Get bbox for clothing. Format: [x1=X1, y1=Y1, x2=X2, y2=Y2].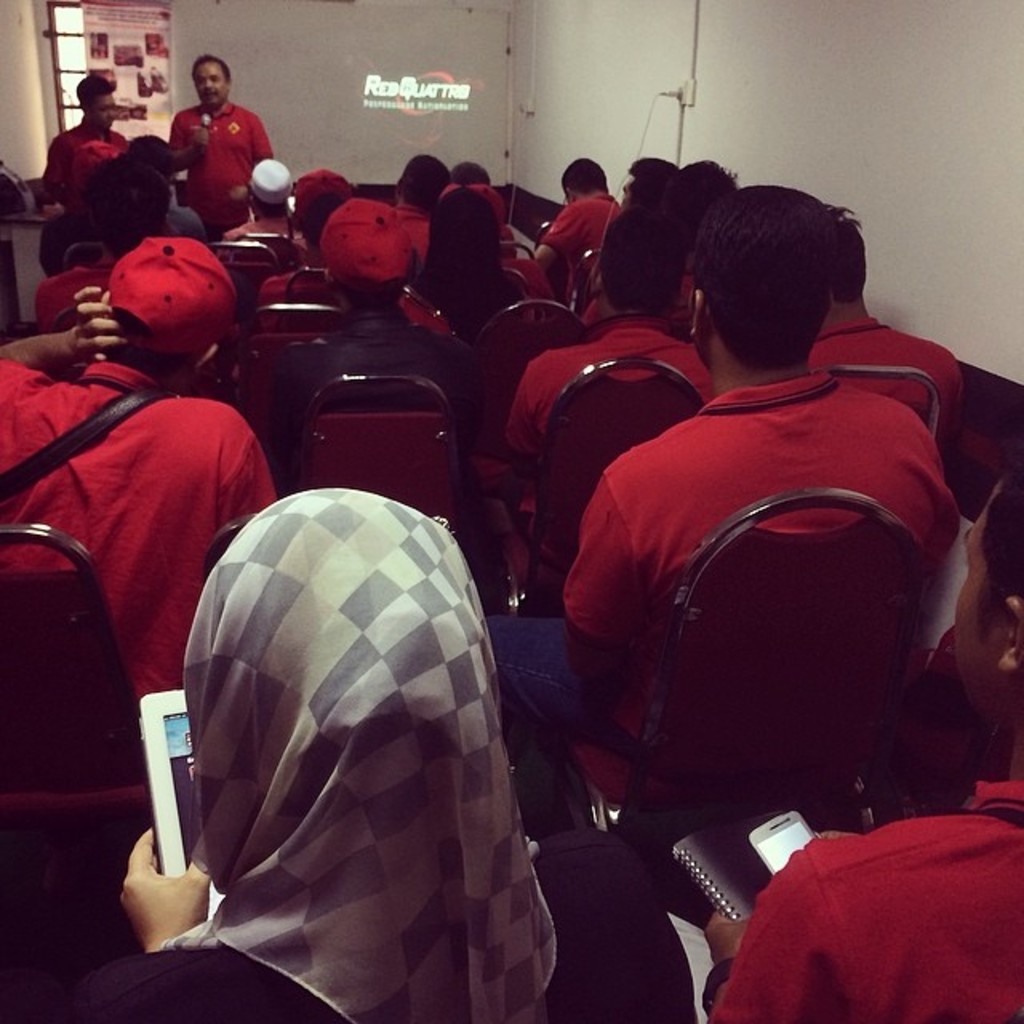
[x1=536, y1=195, x2=616, y2=286].
